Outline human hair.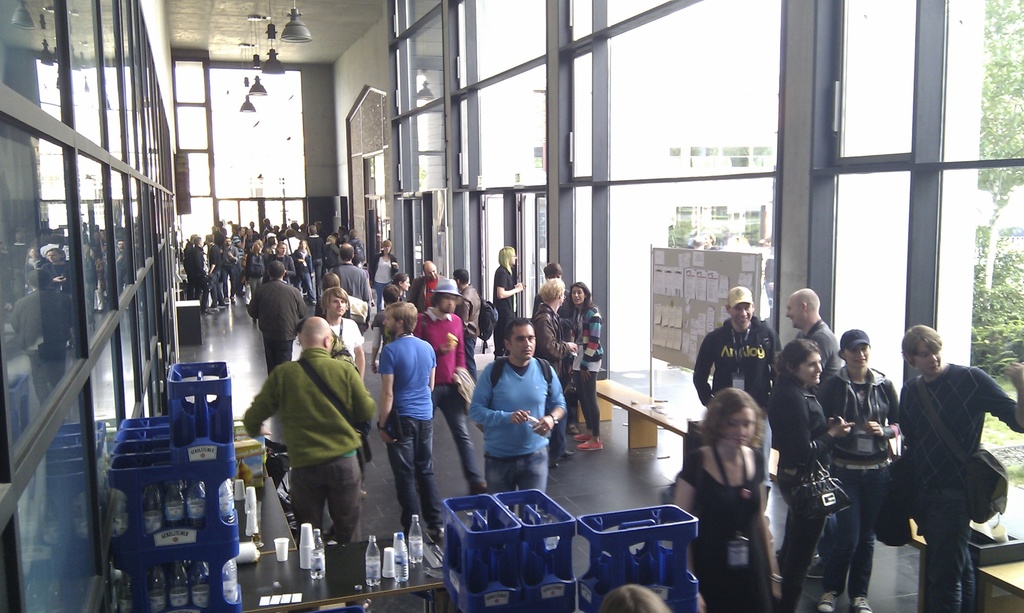
Outline: BBox(770, 332, 821, 374).
